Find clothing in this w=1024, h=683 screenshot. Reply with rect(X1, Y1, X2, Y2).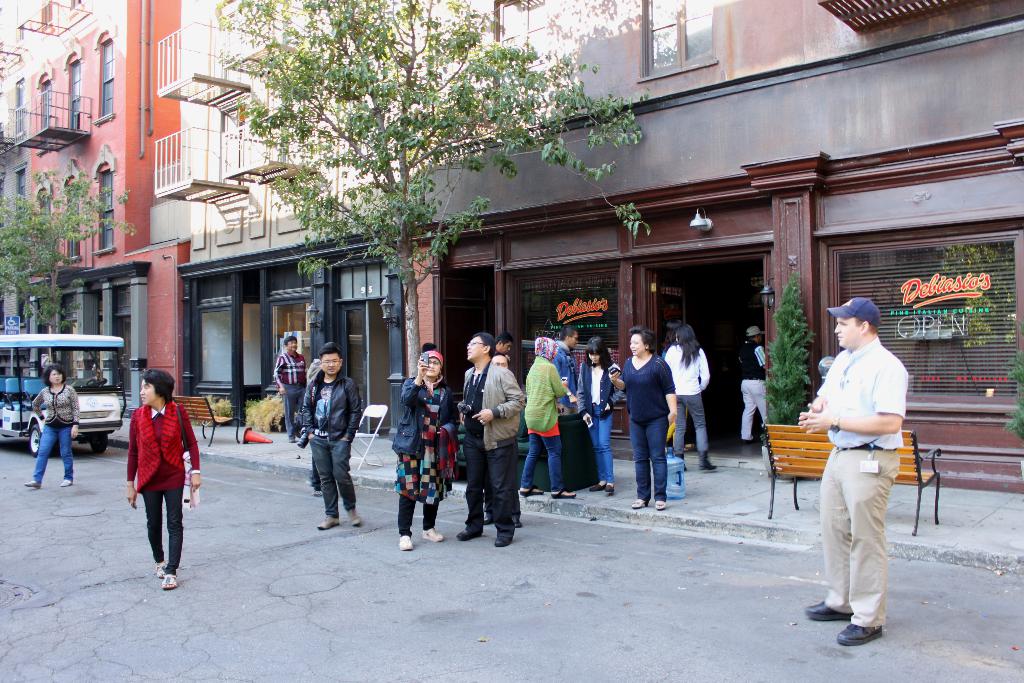
rect(127, 402, 200, 572).
